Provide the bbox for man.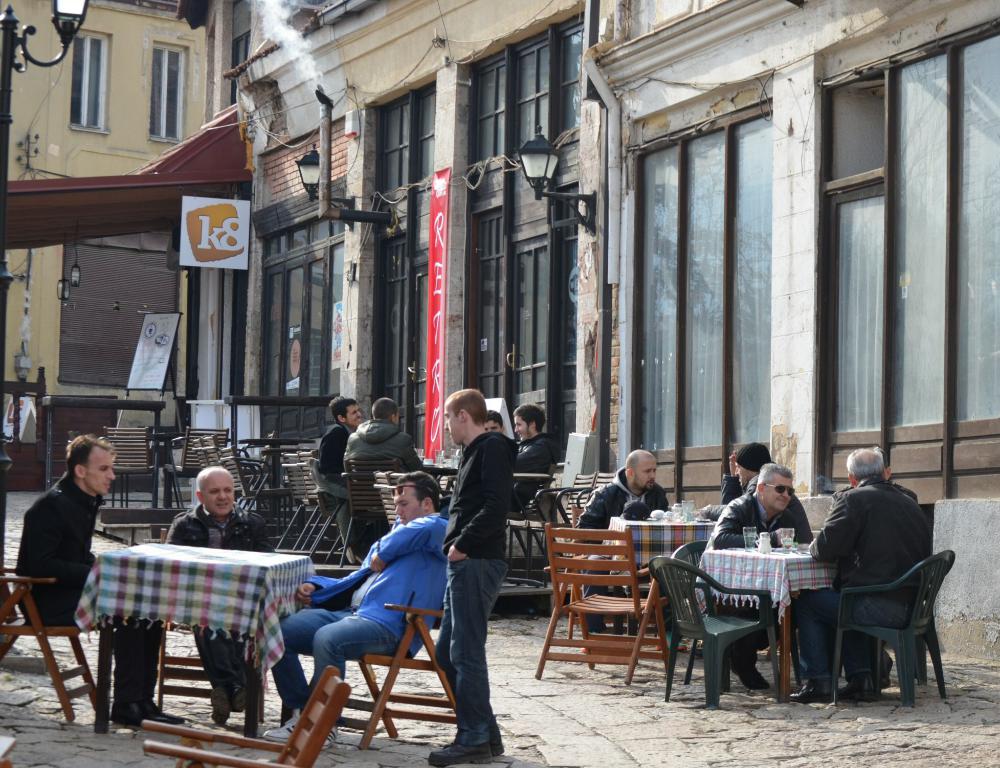
bbox=[571, 447, 670, 632].
